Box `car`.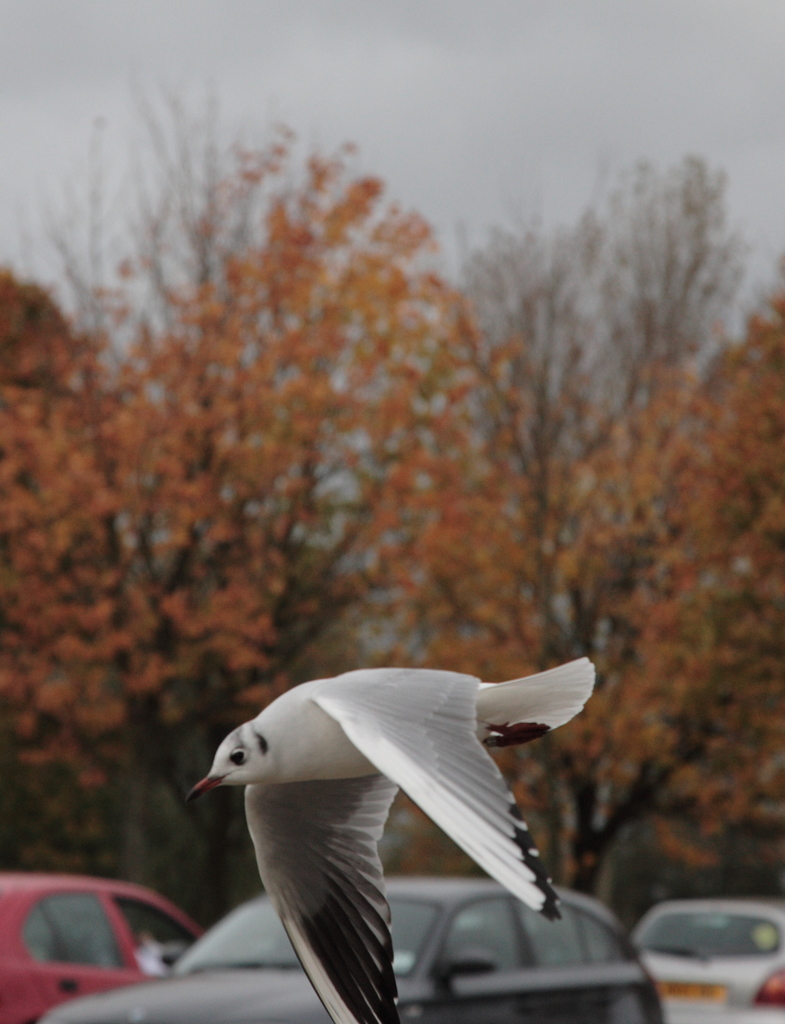
33:868:667:1023.
